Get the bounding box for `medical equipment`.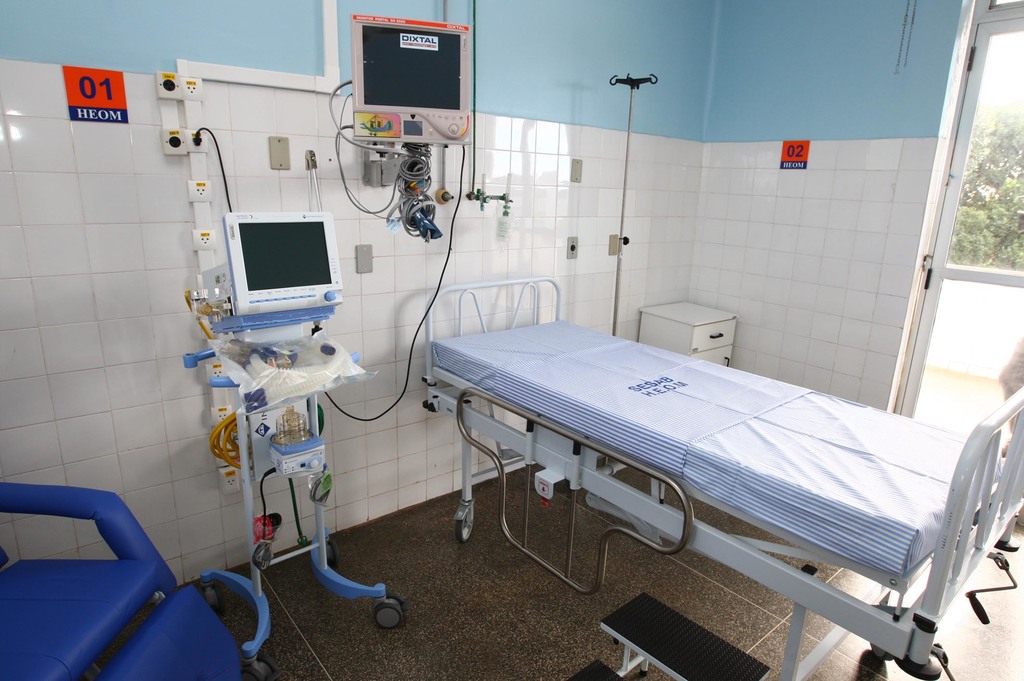
x1=200, y1=211, x2=350, y2=322.
